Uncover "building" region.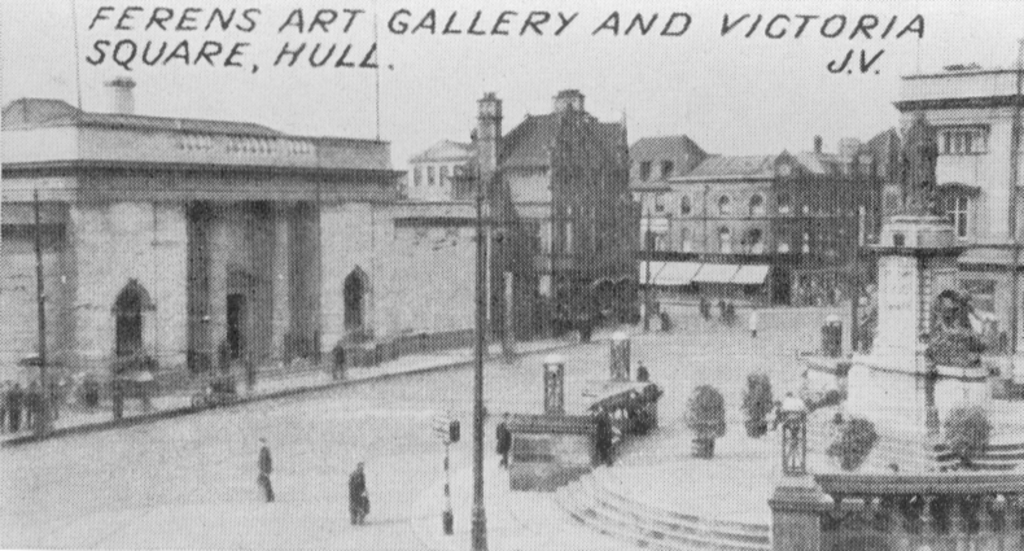
Uncovered: [x1=0, y1=62, x2=1023, y2=404].
